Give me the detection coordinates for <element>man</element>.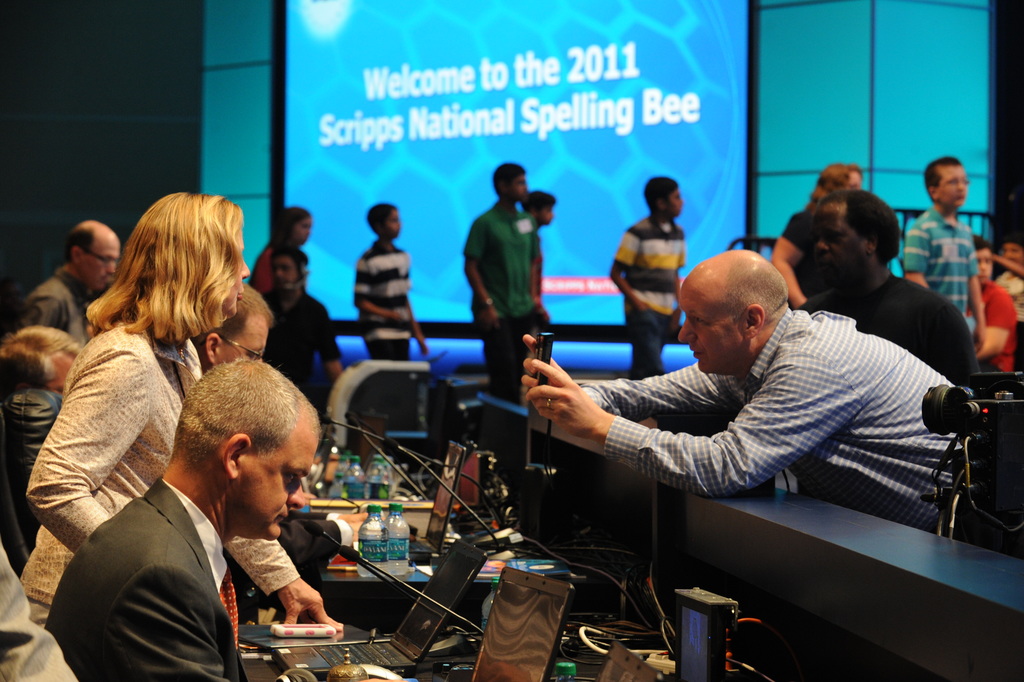
bbox=[997, 231, 1023, 325].
